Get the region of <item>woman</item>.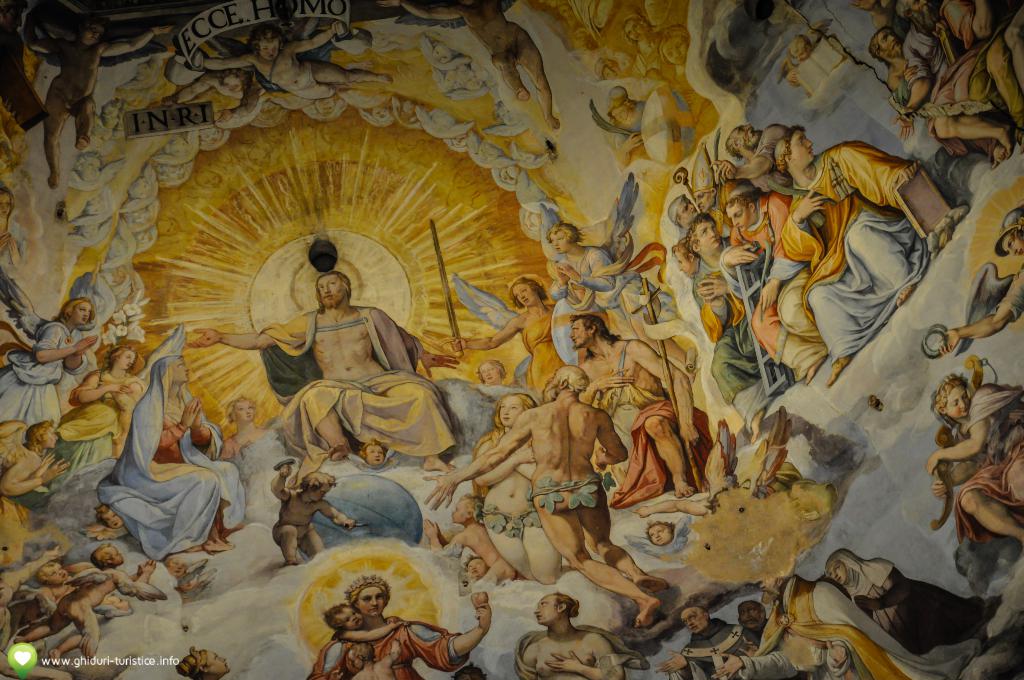
[x1=0, y1=295, x2=104, y2=435].
